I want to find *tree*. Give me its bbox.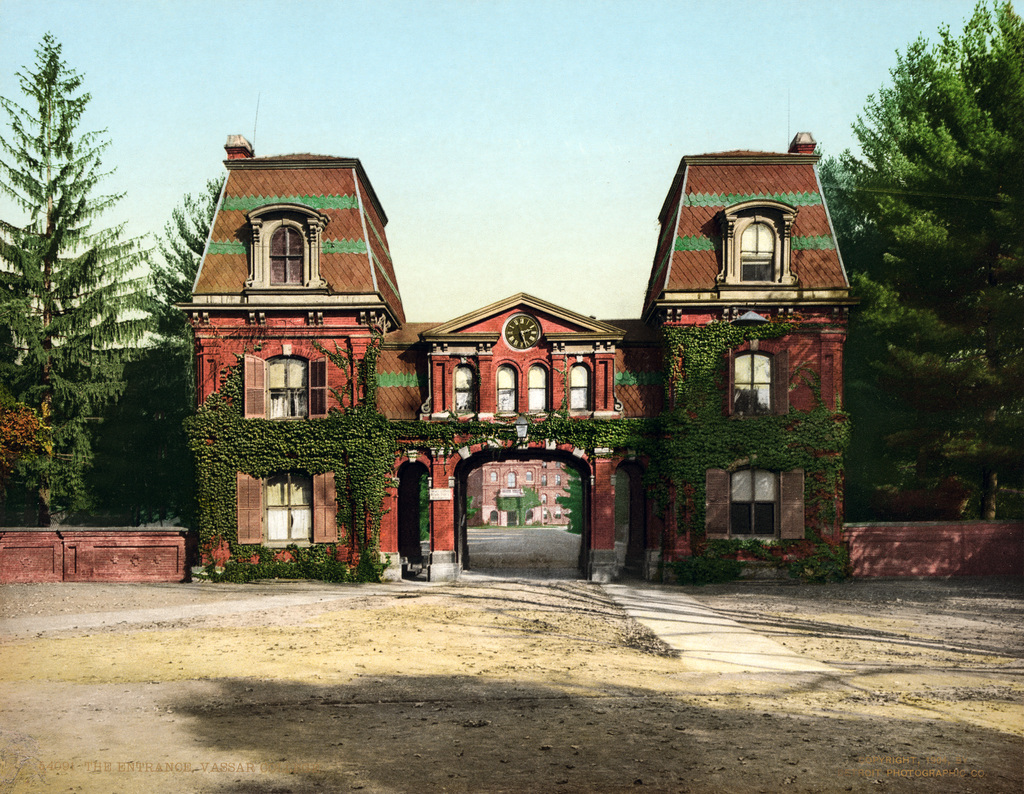
6, 22, 148, 522.
